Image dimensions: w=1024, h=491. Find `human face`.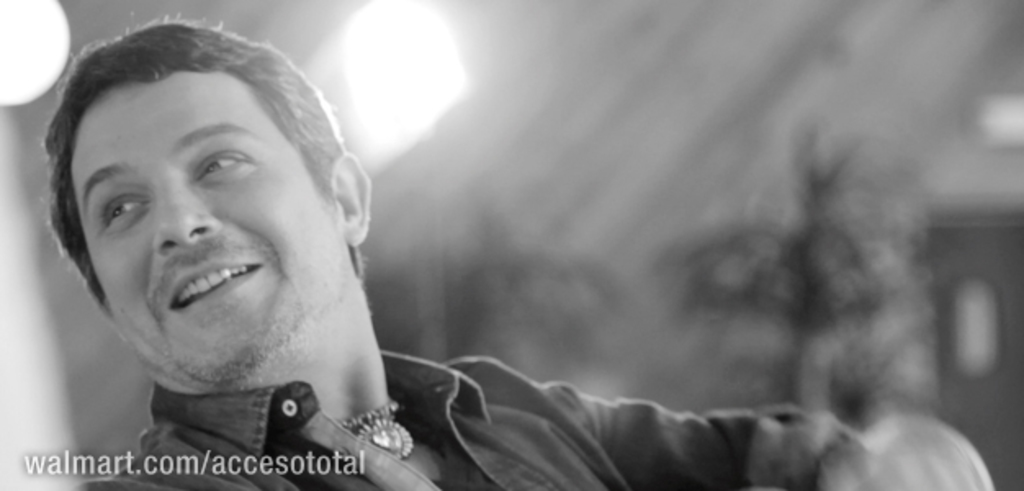
crop(57, 20, 366, 386).
